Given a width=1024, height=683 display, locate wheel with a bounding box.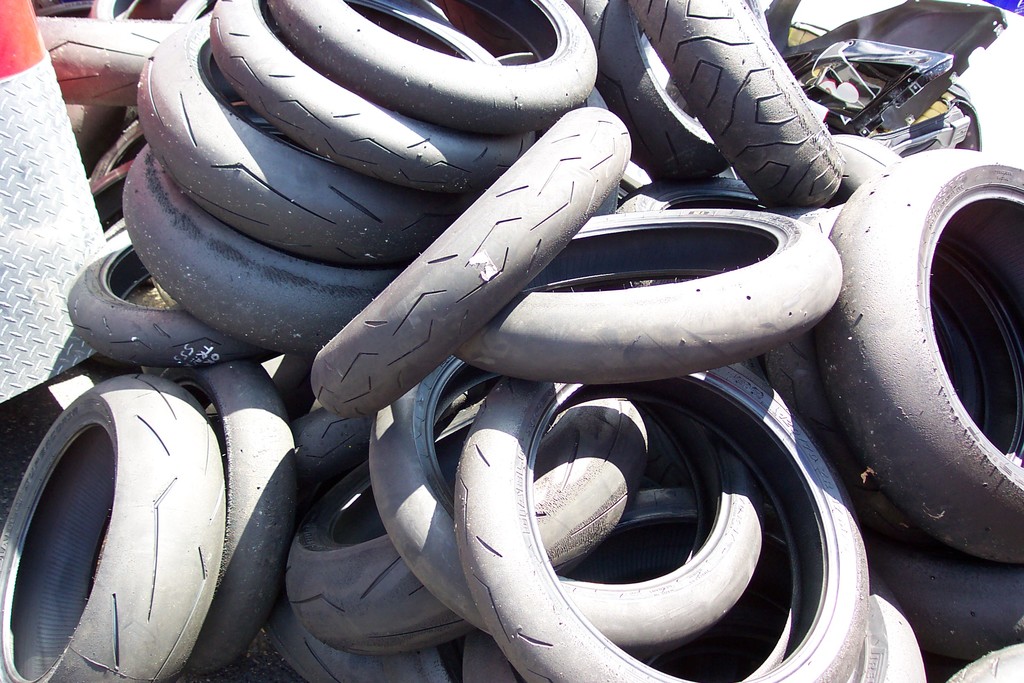
Located: locate(836, 114, 1018, 563).
